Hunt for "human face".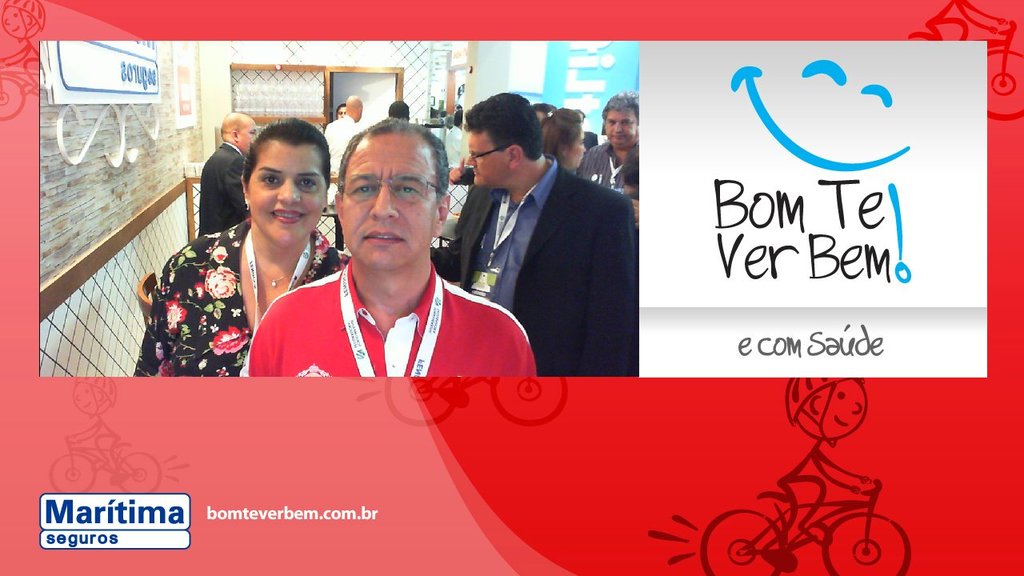
Hunted down at x1=818, y1=378, x2=867, y2=439.
